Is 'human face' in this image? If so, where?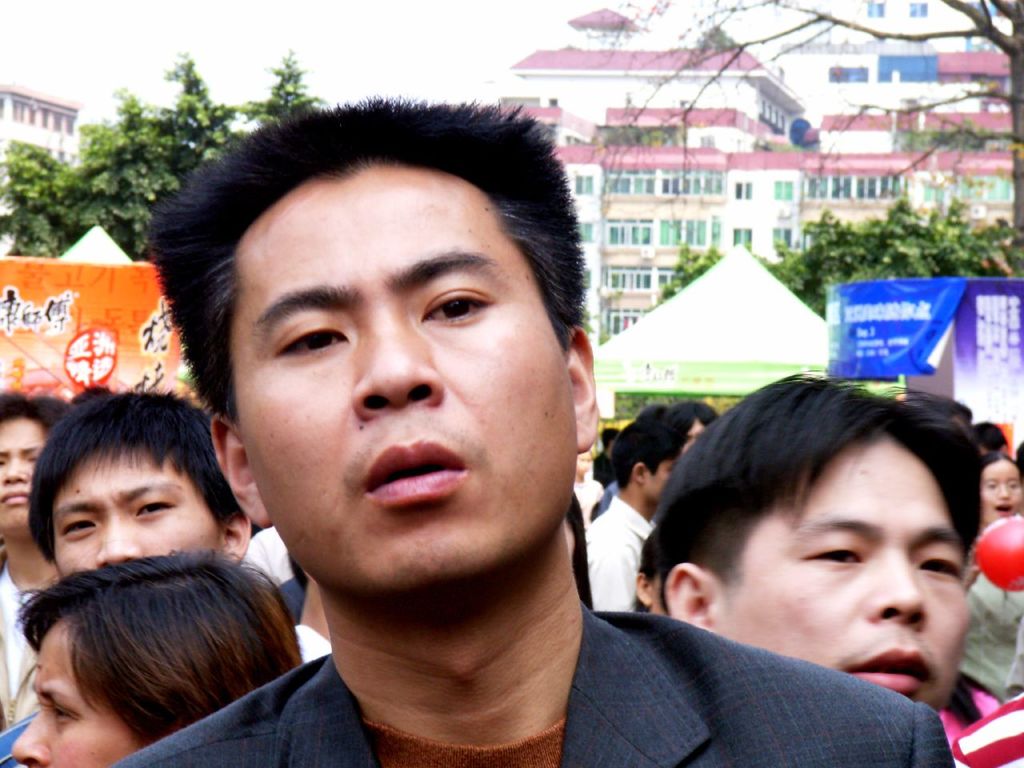
Yes, at left=694, top=428, right=959, bottom=712.
